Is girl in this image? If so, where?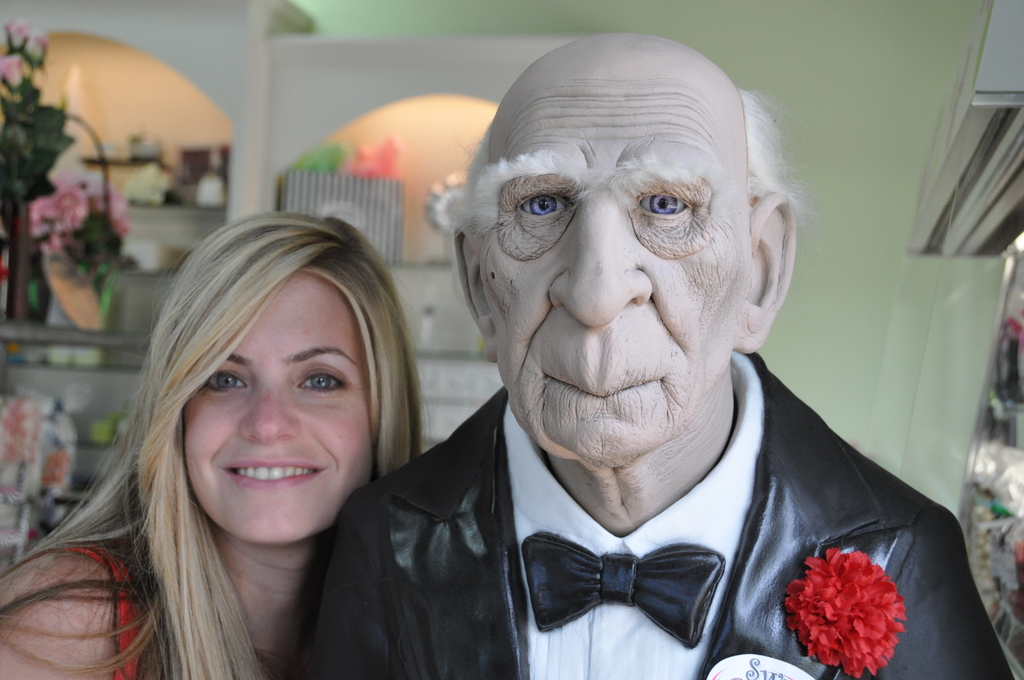
Yes, at (left=0, top=213, right=422, bottom=679).
